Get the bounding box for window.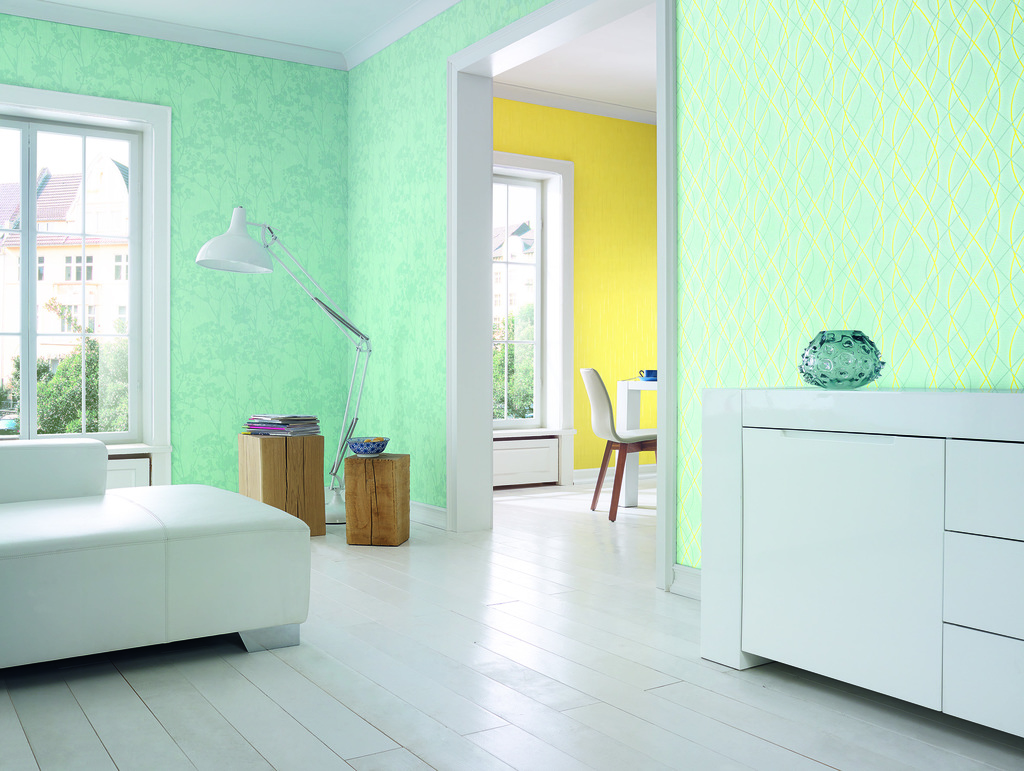
bbox=(12, 250, 42, 284).
